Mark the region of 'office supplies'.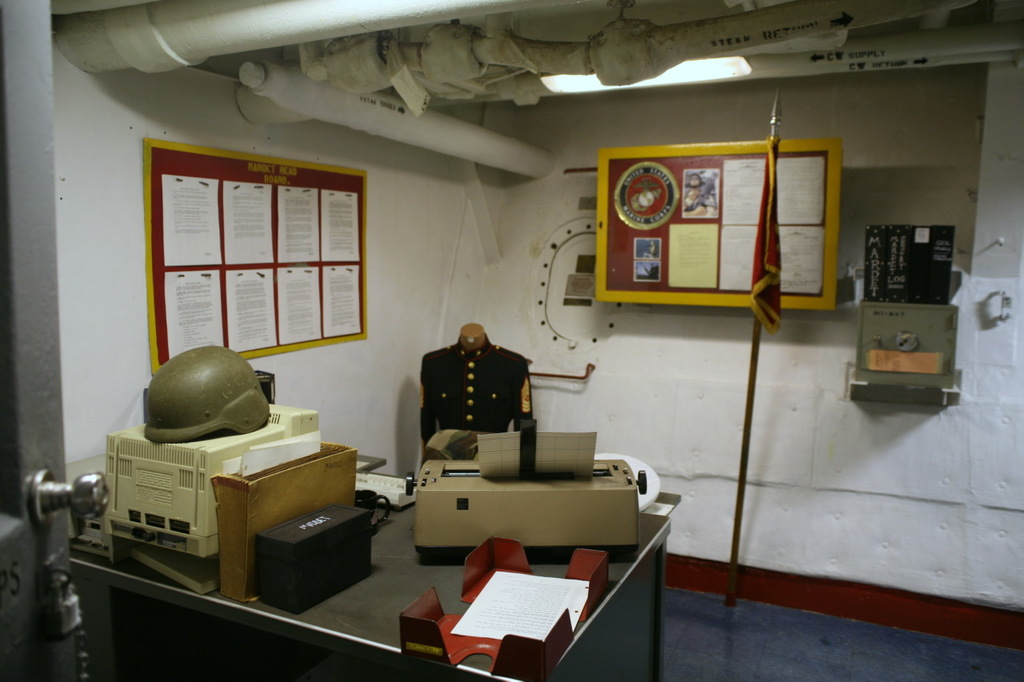
Region: bbox(586, 149, 838, 307).
